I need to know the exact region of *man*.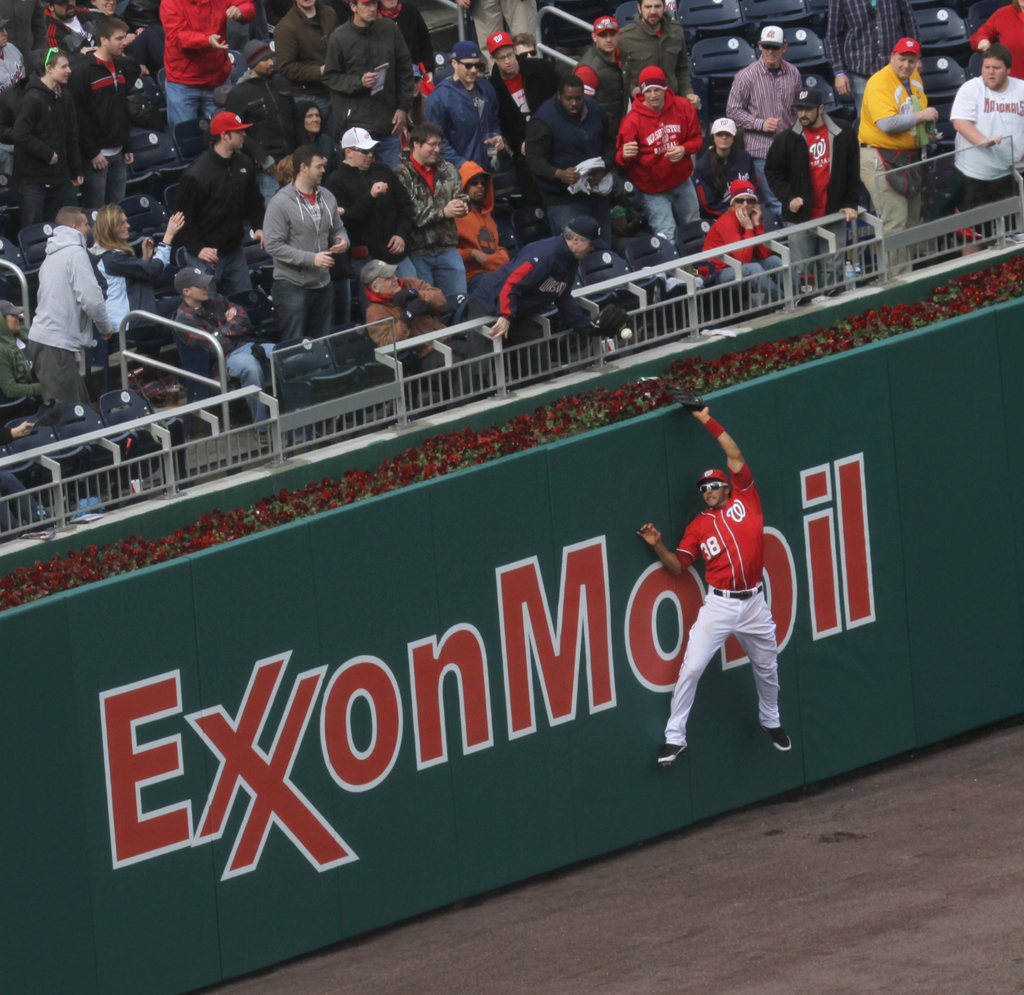
Region: box=[856, 37, 969, 287].
